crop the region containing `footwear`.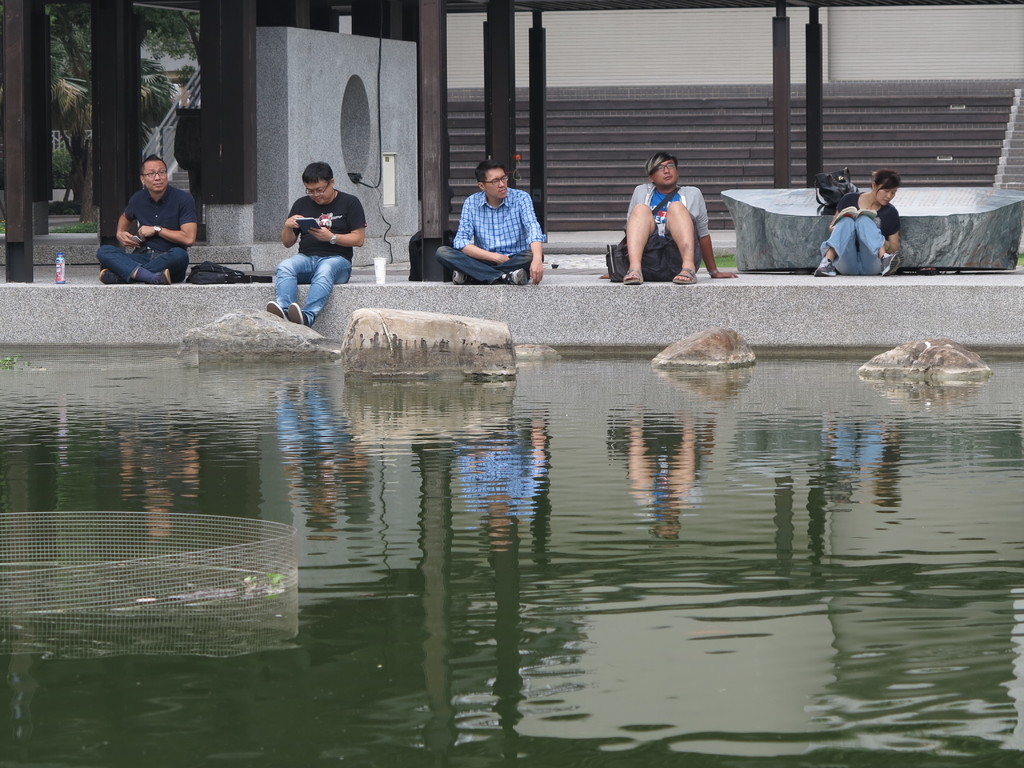
Crop region: region(453, 268, 473, 285).
